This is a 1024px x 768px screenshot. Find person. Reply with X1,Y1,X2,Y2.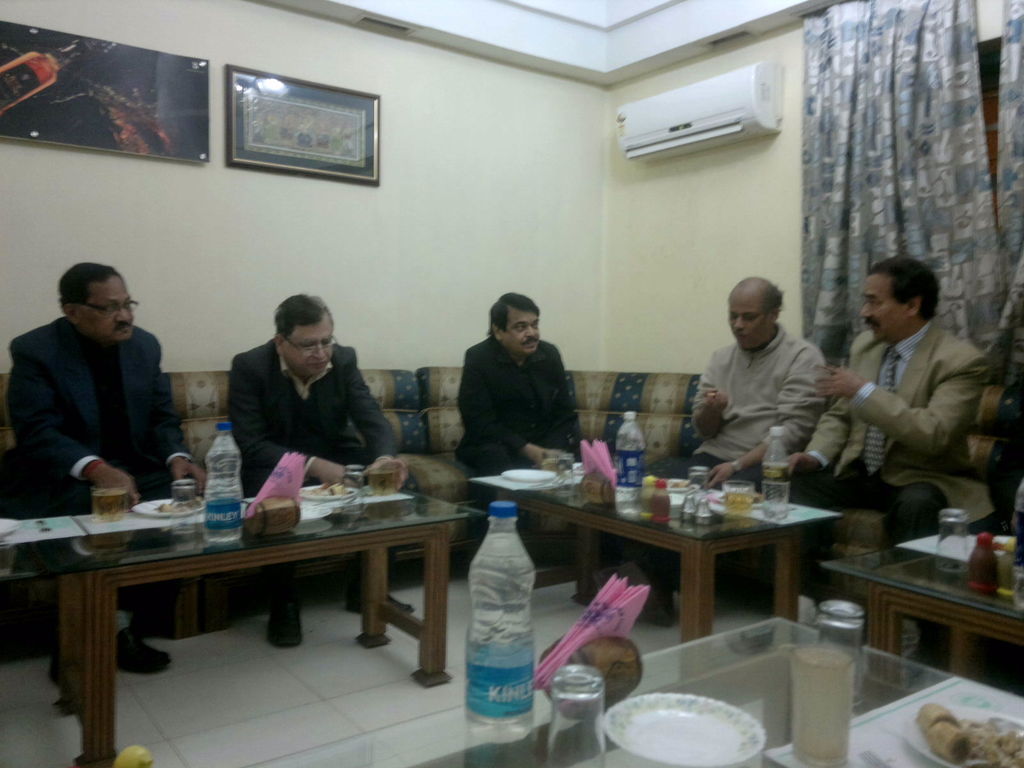
4,263,209,677.
